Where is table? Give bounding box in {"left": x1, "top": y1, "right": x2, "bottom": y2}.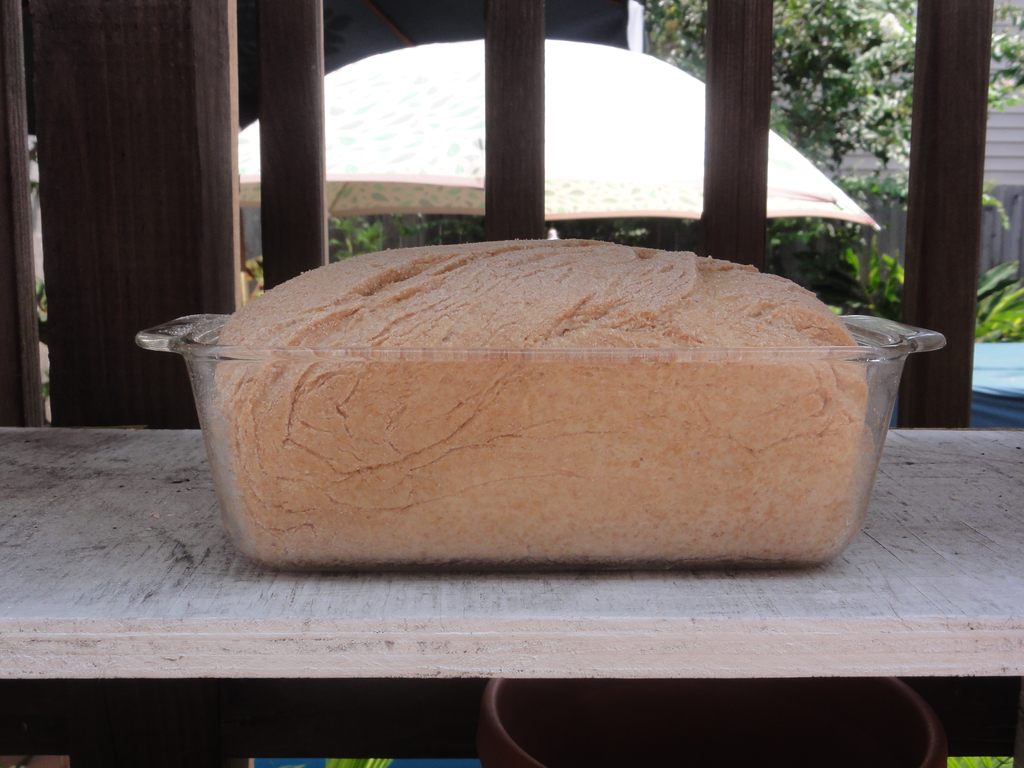
{"left": 0, "top": 427, "right": 1023, "bottom": 665}.
